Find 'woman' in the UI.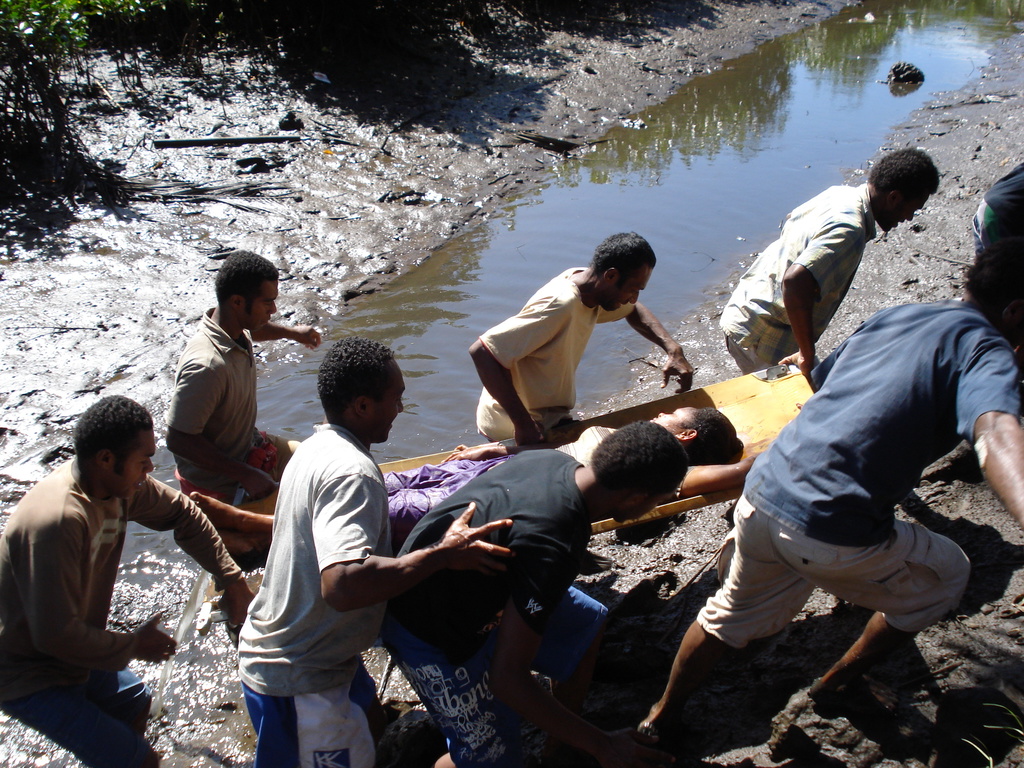
UI element at <bbox>382, 420, 744, 517</bbox>.
